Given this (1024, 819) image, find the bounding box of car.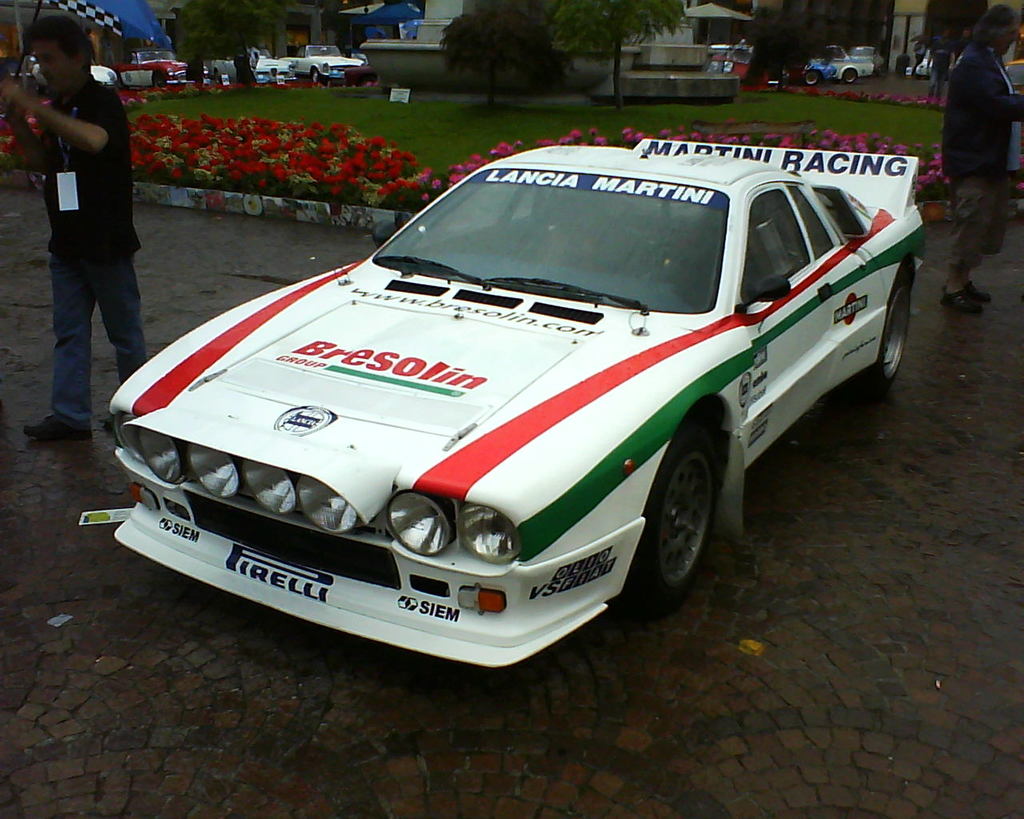
bbox=[276, 40, 366, 82].
